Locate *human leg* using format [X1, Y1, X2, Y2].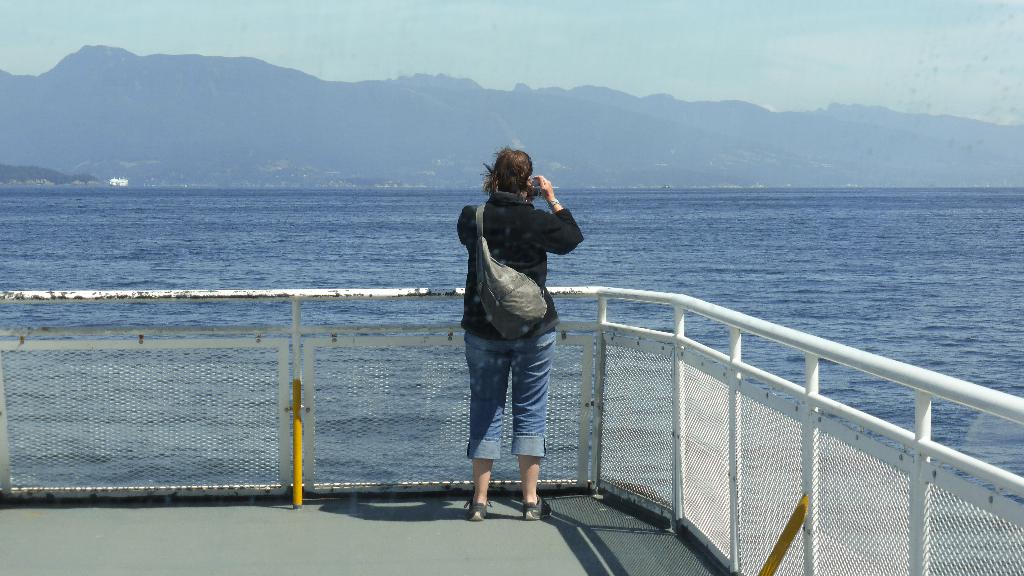
[514, 324, 556, 517].
